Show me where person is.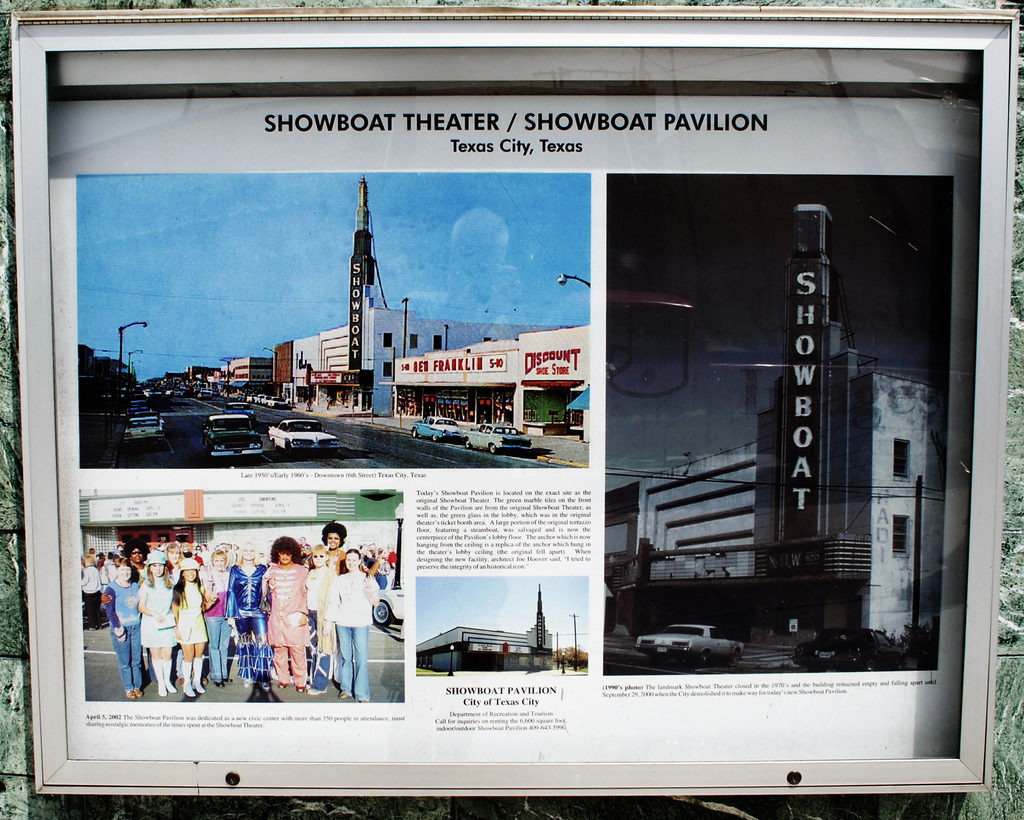
person is at box(245, 536, 301, 704).
